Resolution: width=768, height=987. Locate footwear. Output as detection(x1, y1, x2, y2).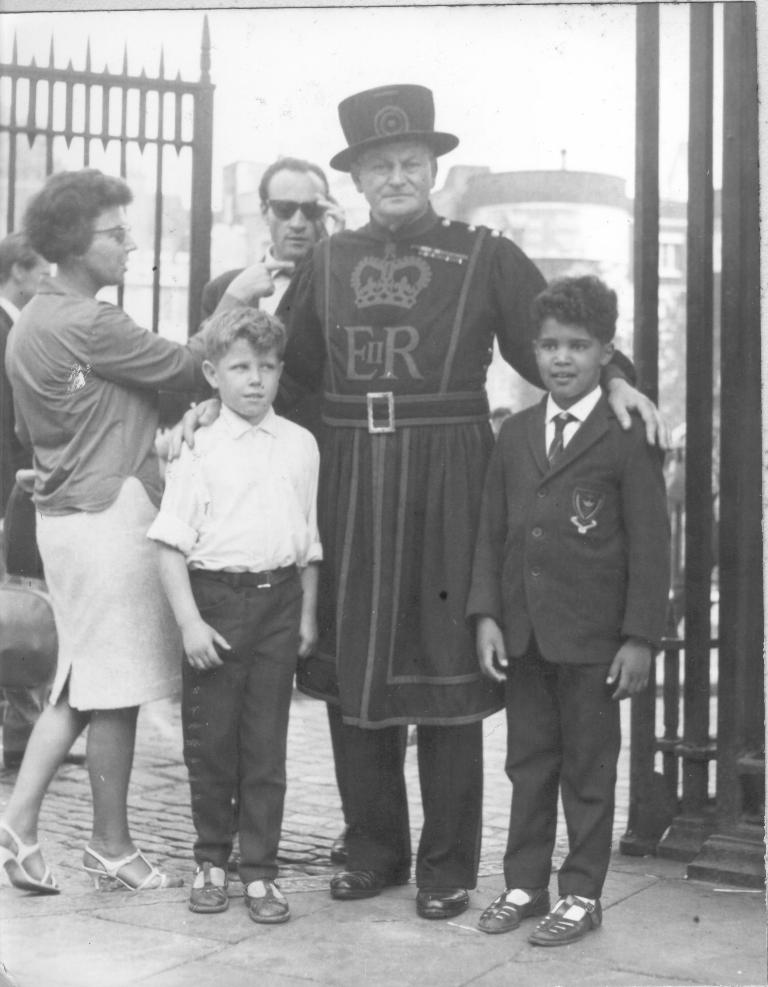
detection(327, 870, 412, 901).
